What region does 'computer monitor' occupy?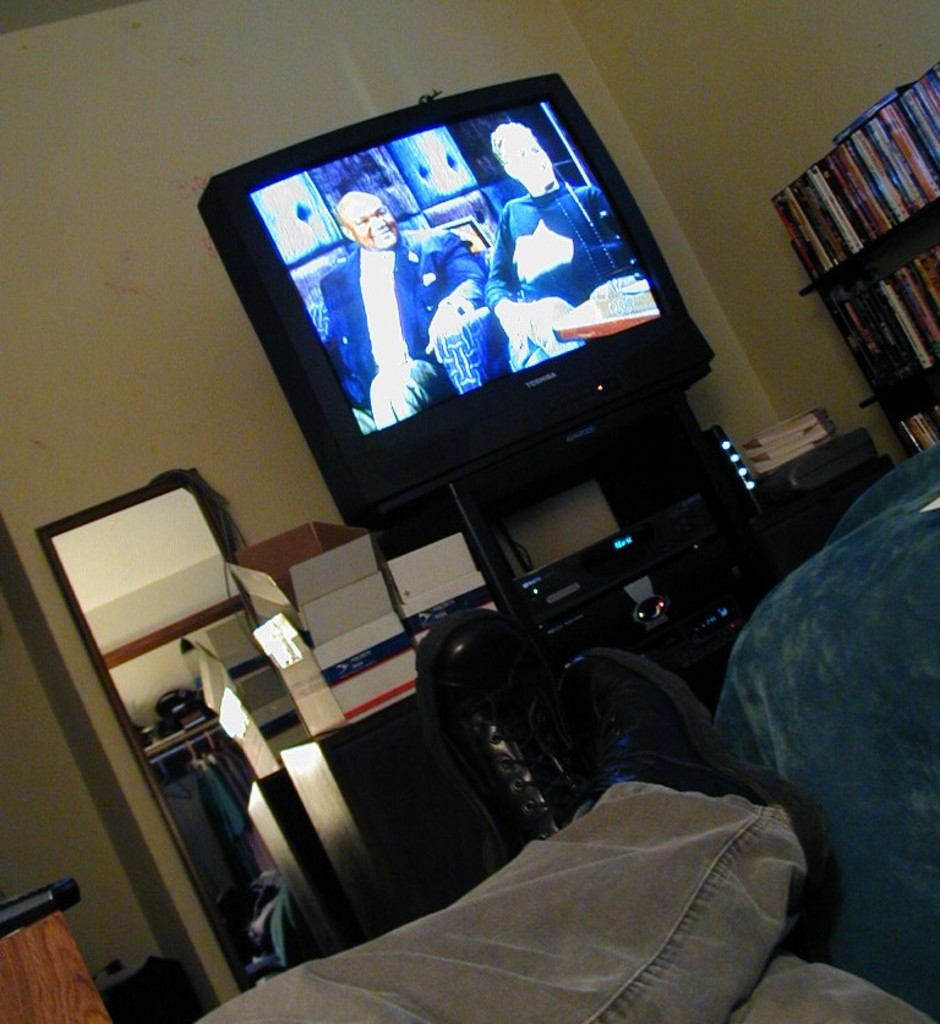
(195, 75, 727, 538).
